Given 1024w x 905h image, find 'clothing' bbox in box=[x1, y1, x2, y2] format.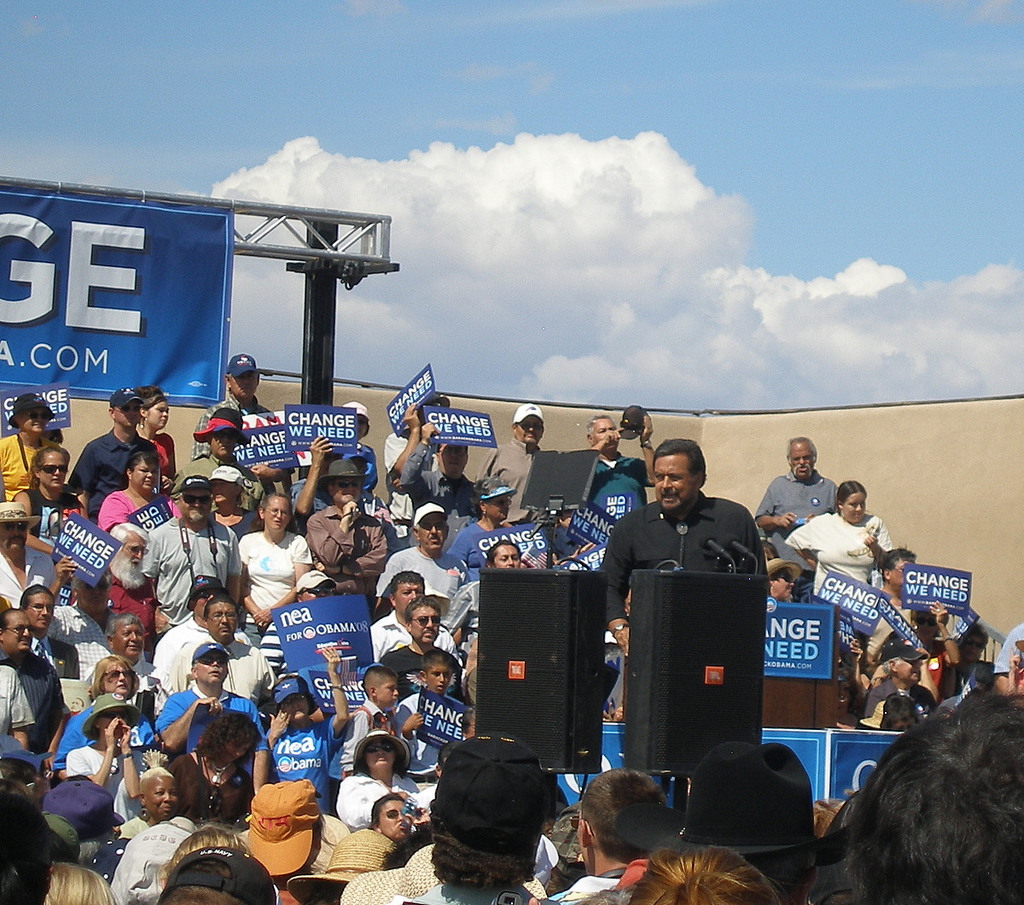
box=[340, 767, 418, 833].
